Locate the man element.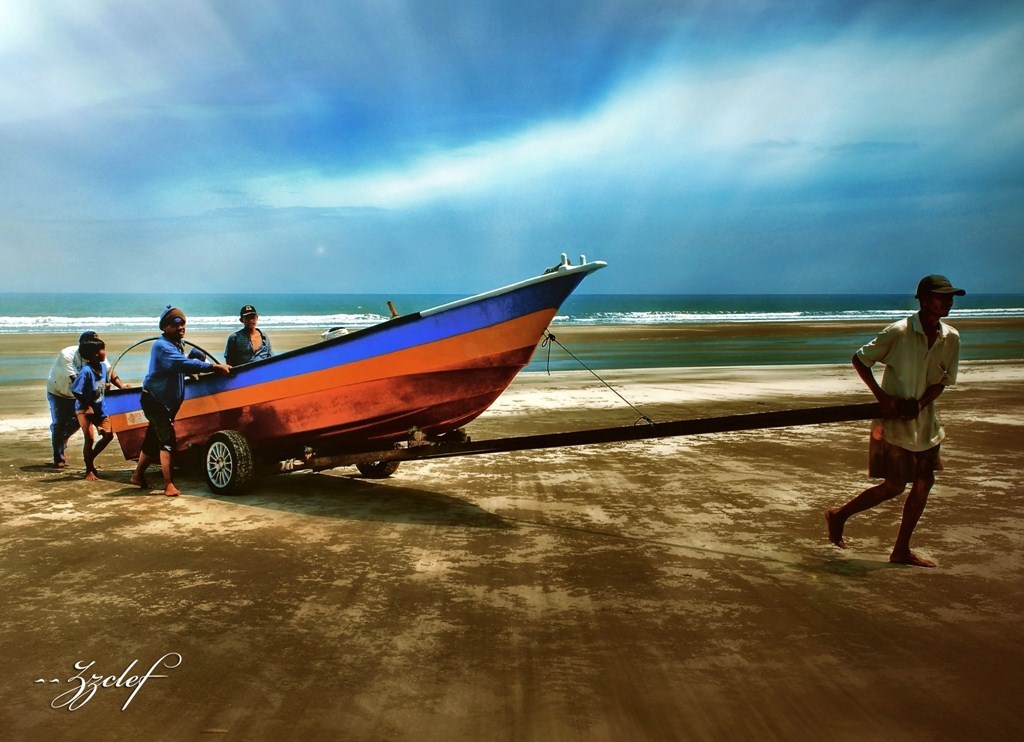
Element bbox: [x1=844, y1=273, x2=960, y2=568].
